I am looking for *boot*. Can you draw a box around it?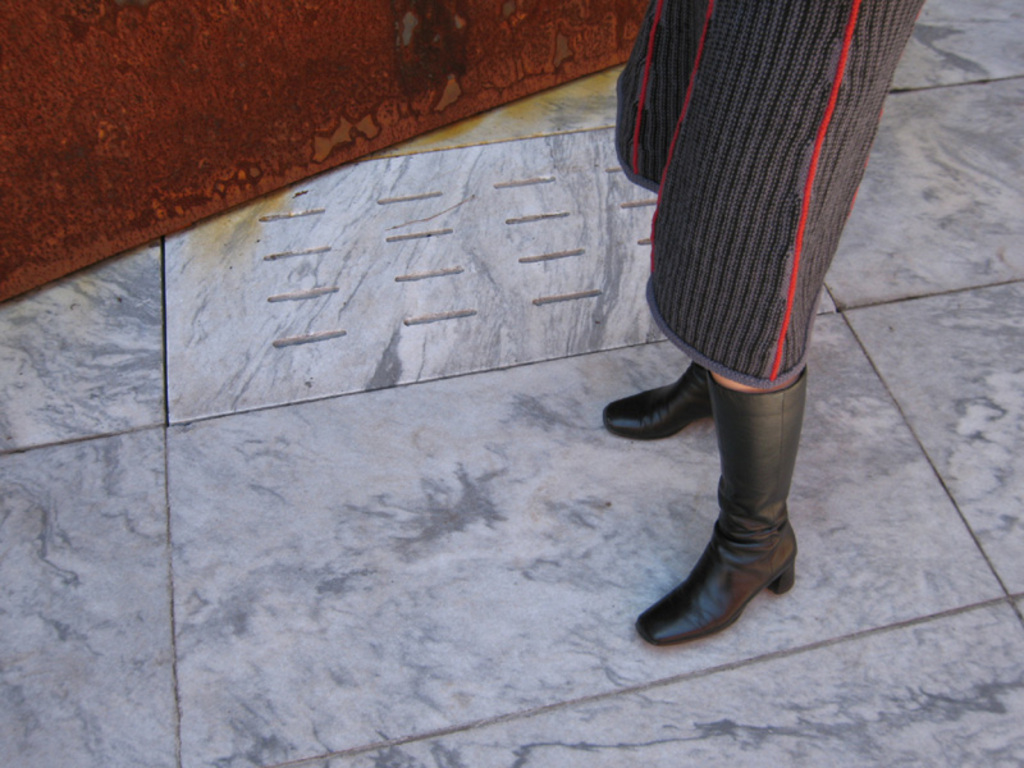
Sure, the bounding box is <bbox>632, 372, 808, 646</bbox>.
